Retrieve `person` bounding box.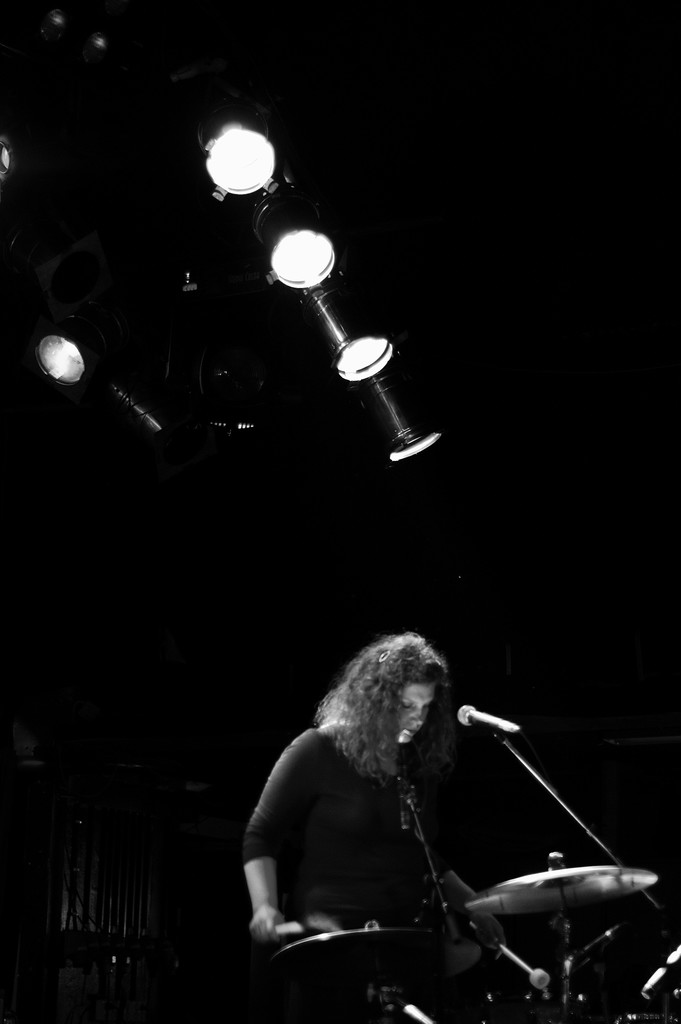
Bounding box: detection(236, 631, 500, 1023).
